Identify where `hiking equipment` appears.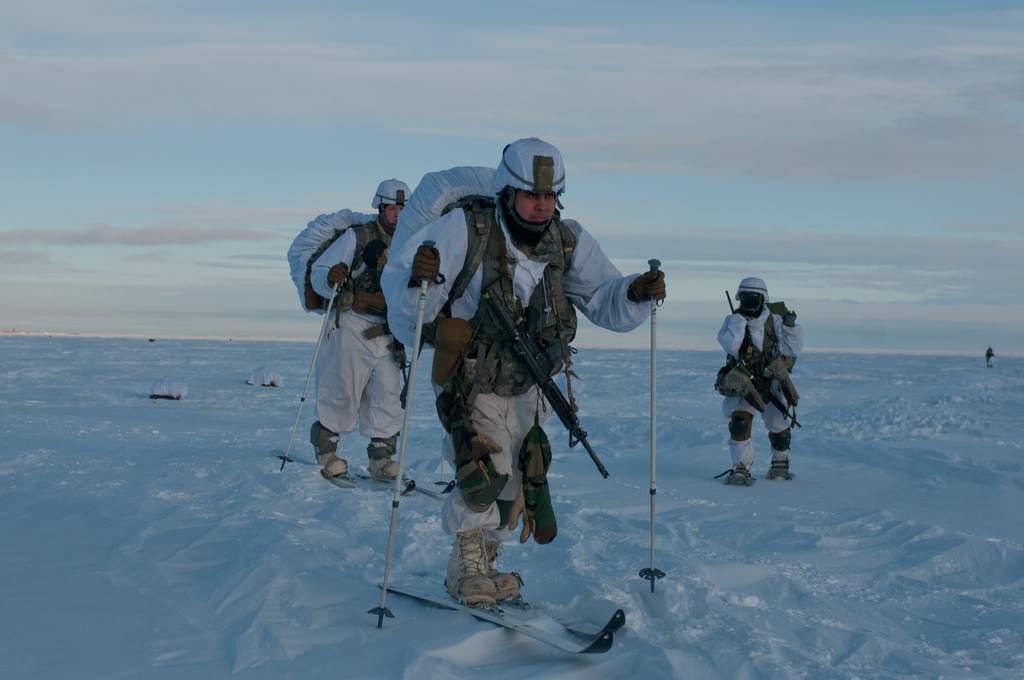
Appears at Rect(367, 177, 414, 236).
